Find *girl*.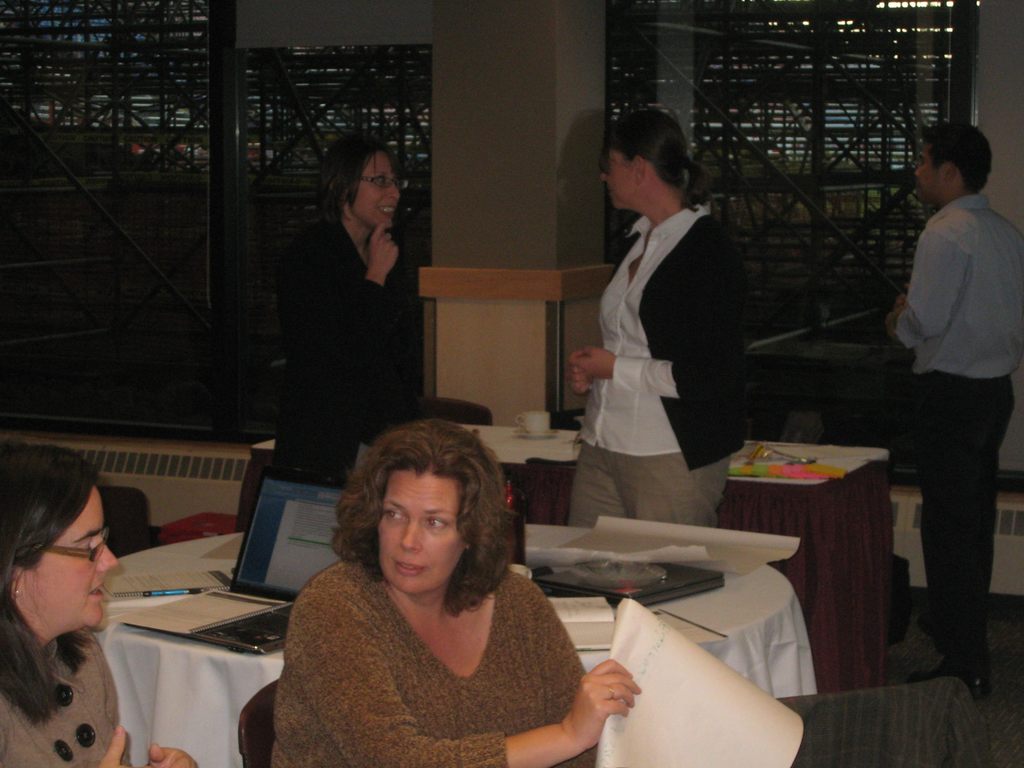
BBox(273, 401, 655, 767).
